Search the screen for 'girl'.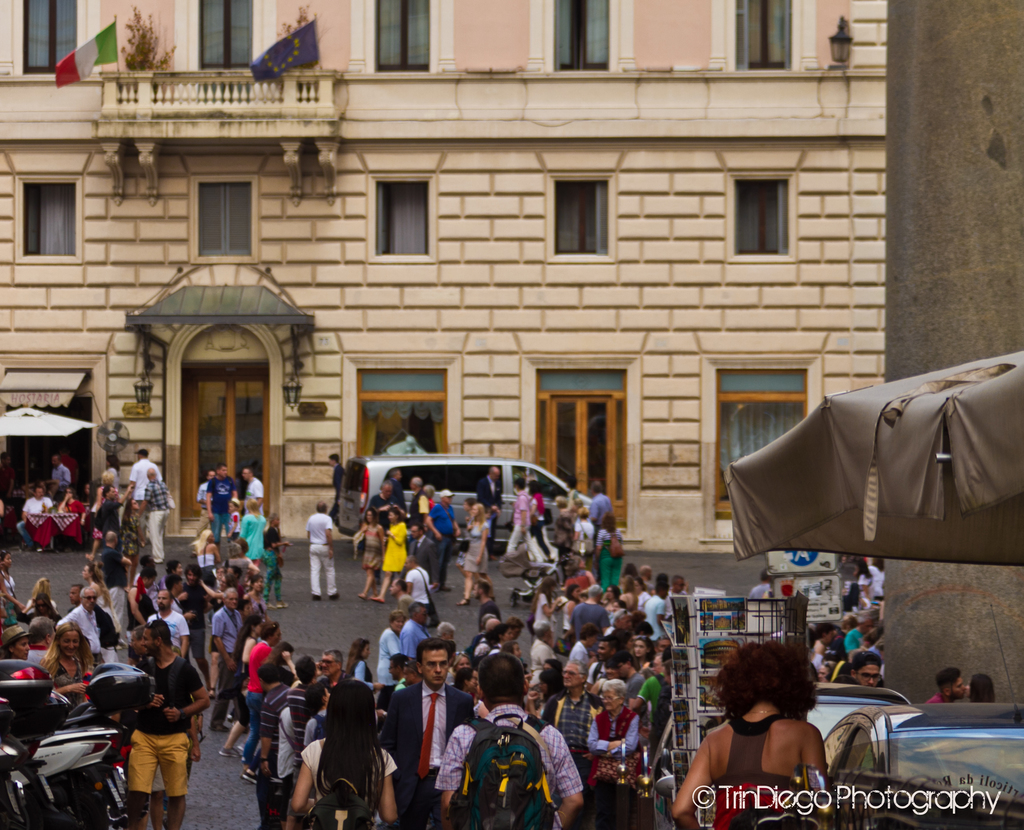
Found at {"x1": 227, "y1": 501, "x2": 243, "y2": 538}.
